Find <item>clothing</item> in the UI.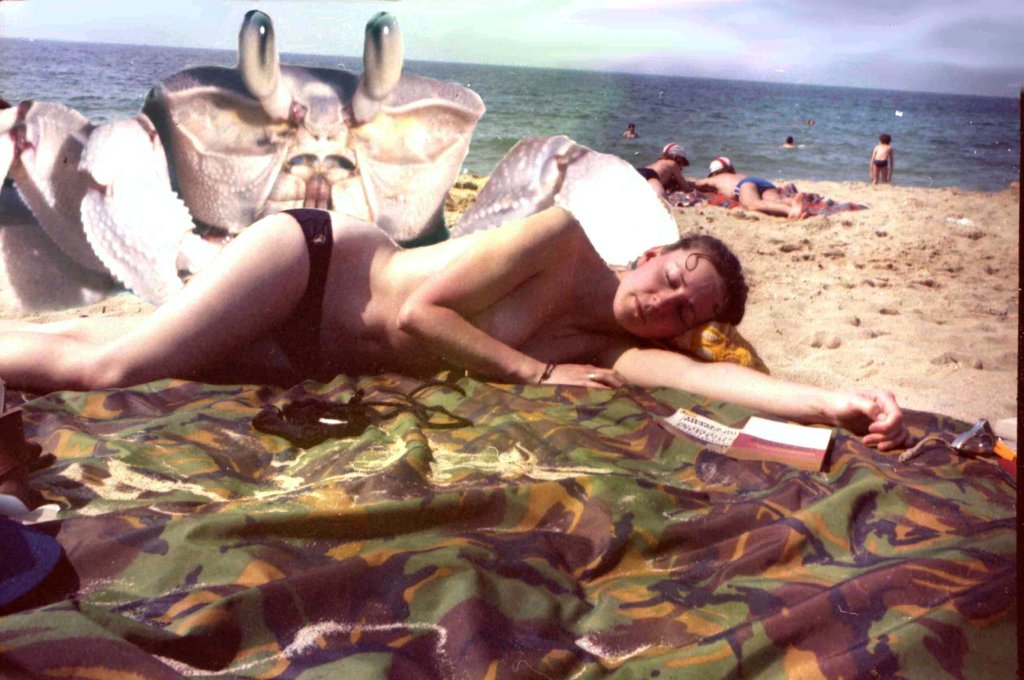
UI element at detection(735, 176, 778, 202).
